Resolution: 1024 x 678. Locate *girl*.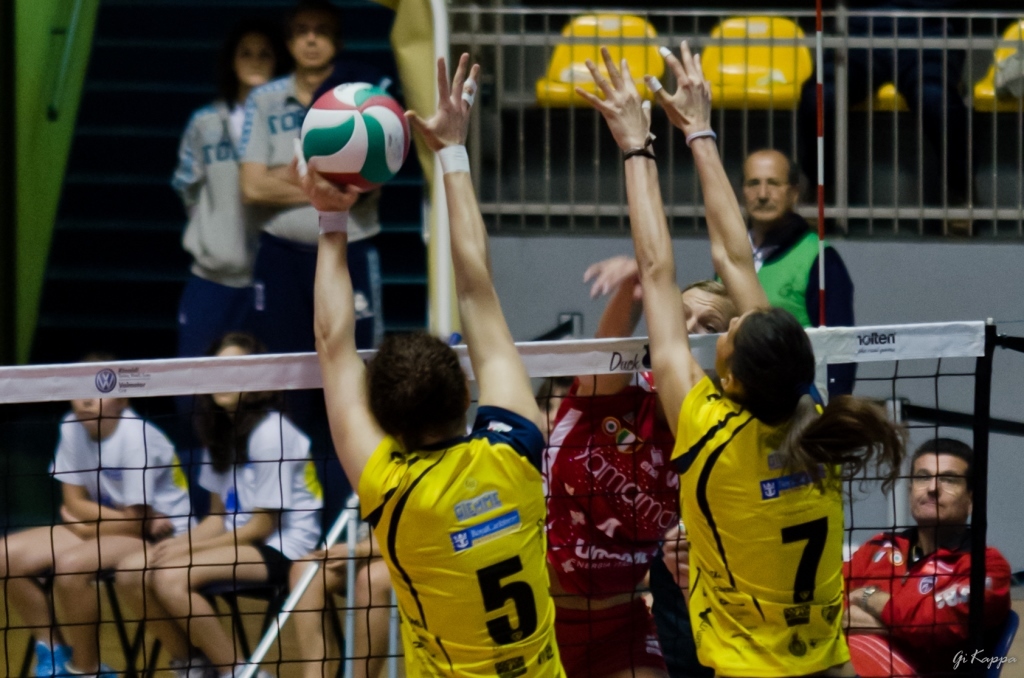
(0,347,203,677).
